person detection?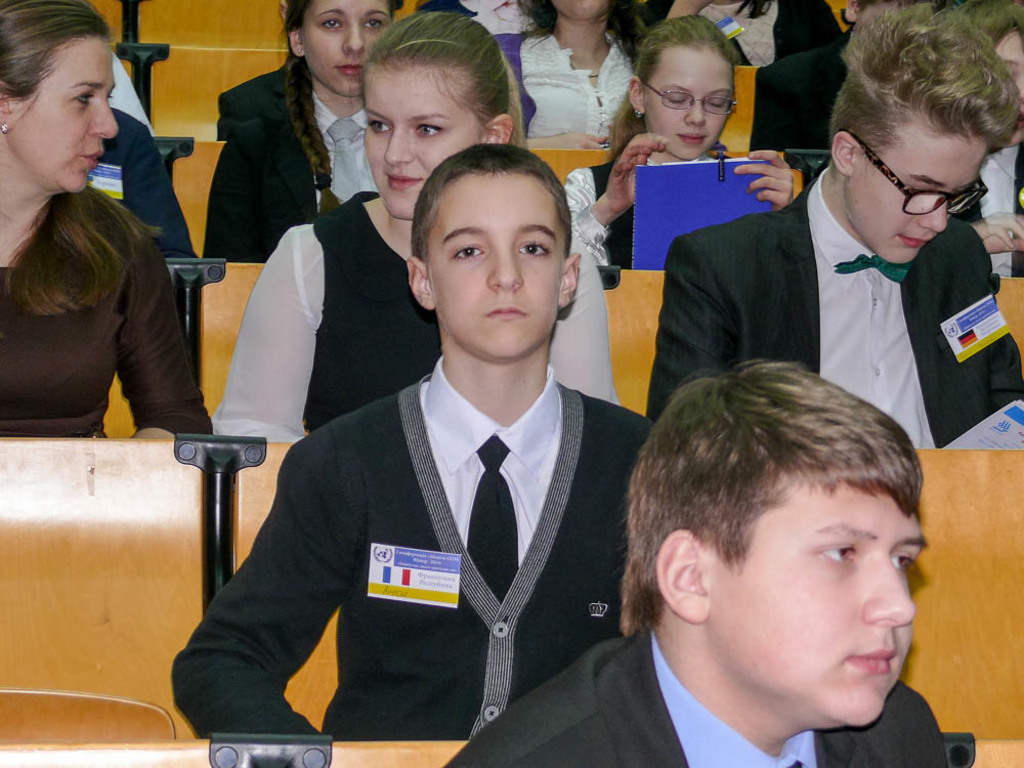
207, 0, 609, 438
